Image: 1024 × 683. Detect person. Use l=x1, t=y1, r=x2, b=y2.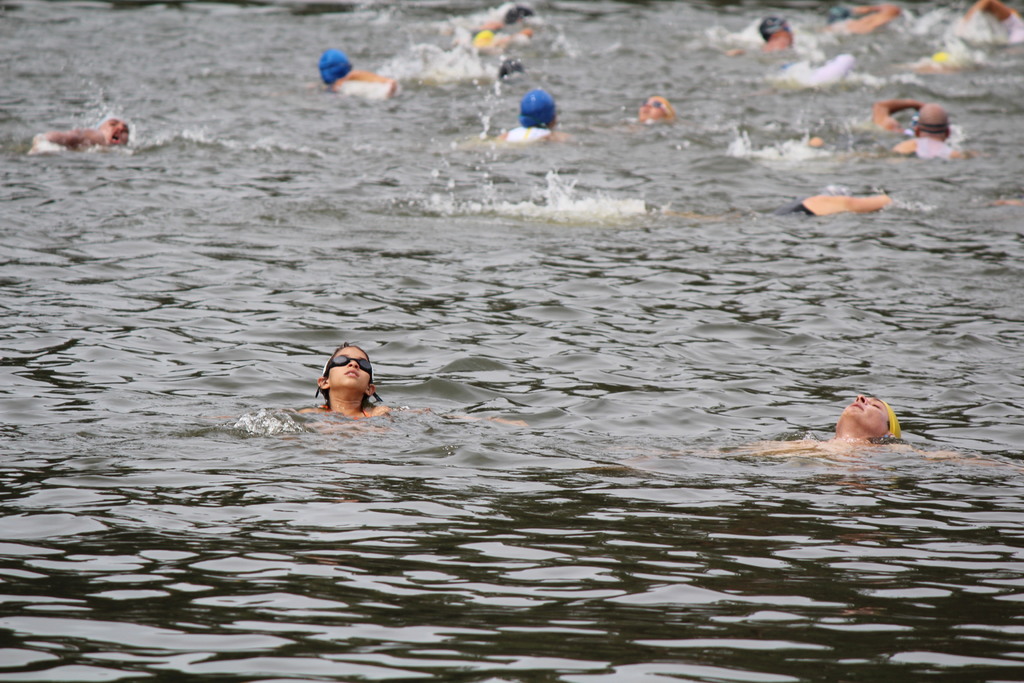
l=951, t=0, r=1023, b=47.
